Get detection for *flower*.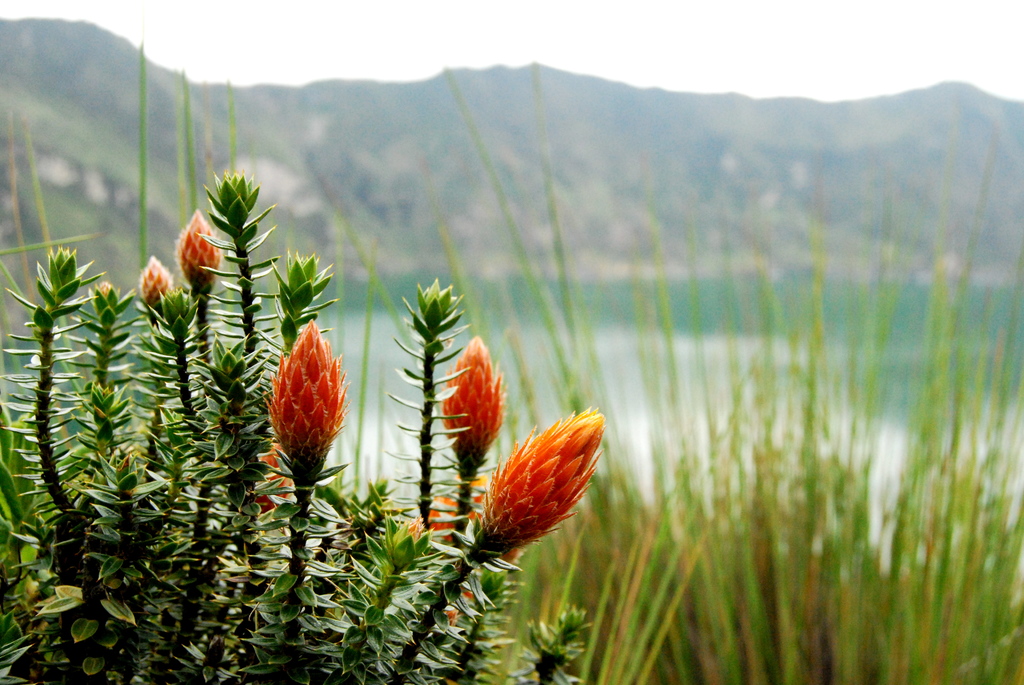
Detection: bbox=(439, 334, 506, 460).
